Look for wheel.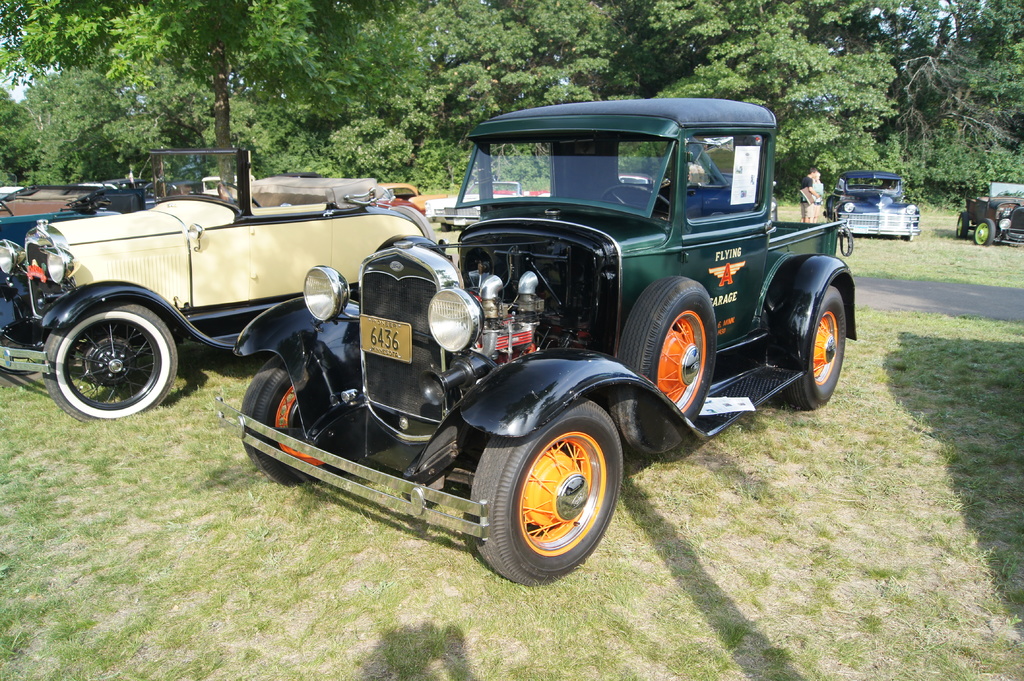
Found: Rect(616, 280, 716, 456).
